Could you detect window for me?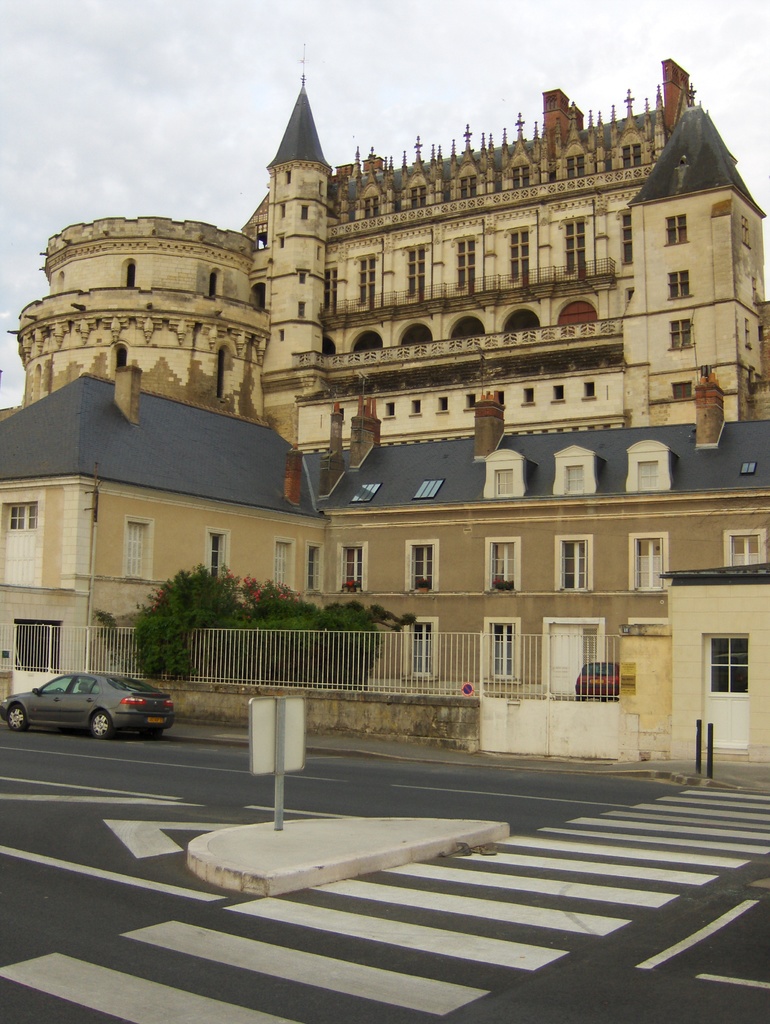
Detection result: [x1=747, y1=276, x2=763, y2=305].
